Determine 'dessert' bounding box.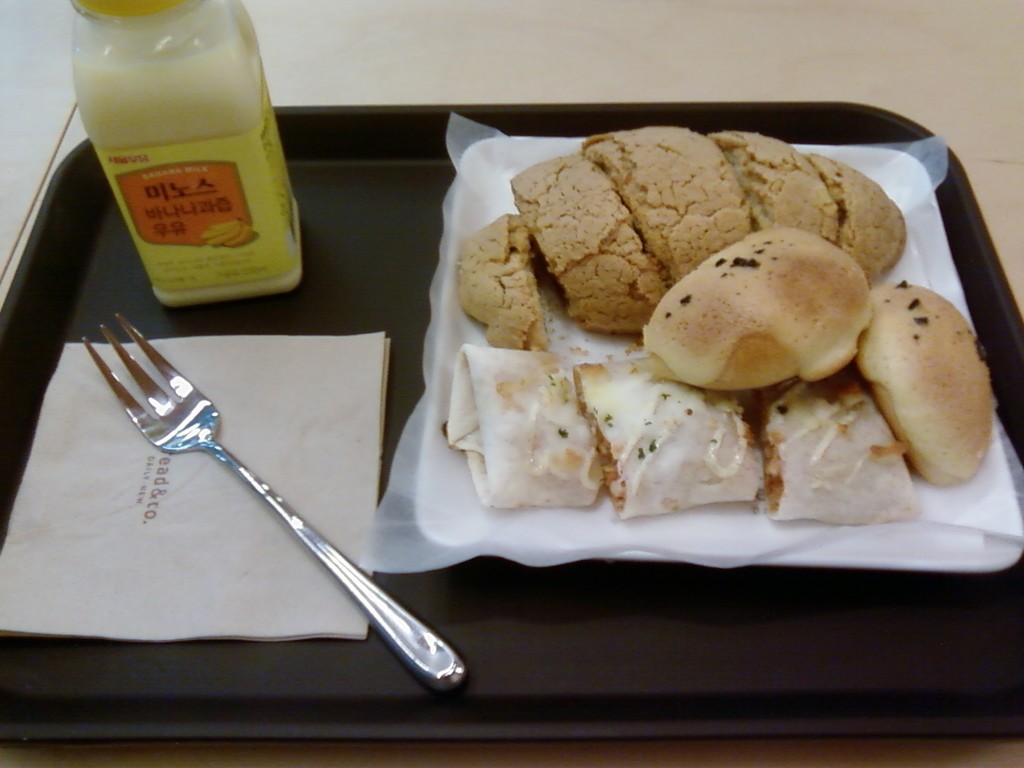
Determined: [719,132,824,264].
